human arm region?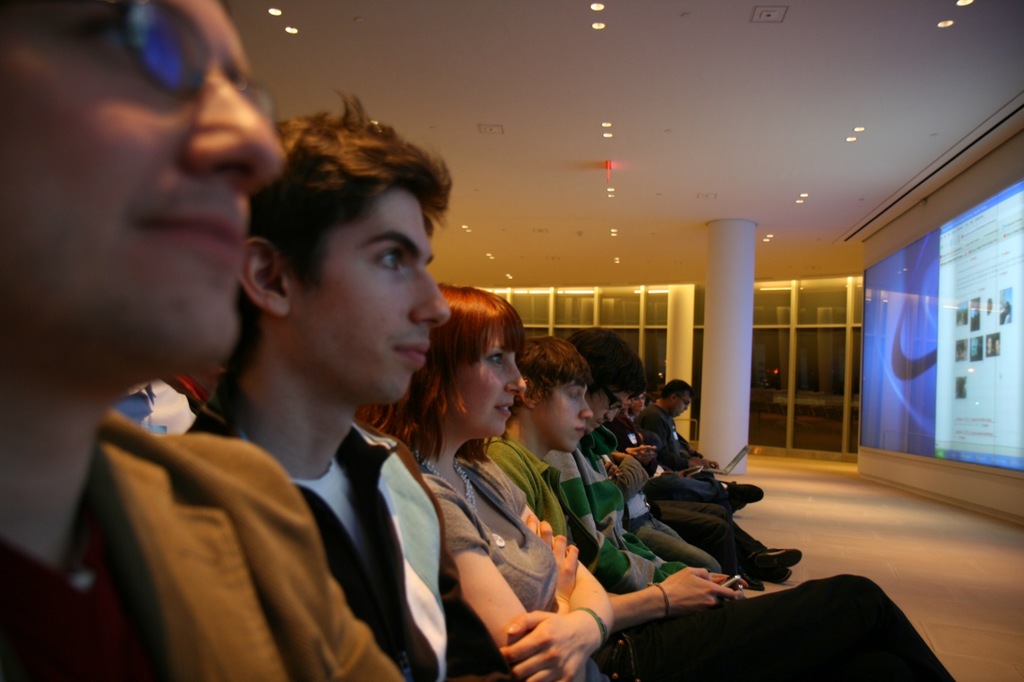
x1=598 y1=443 x2=647 y2=504
